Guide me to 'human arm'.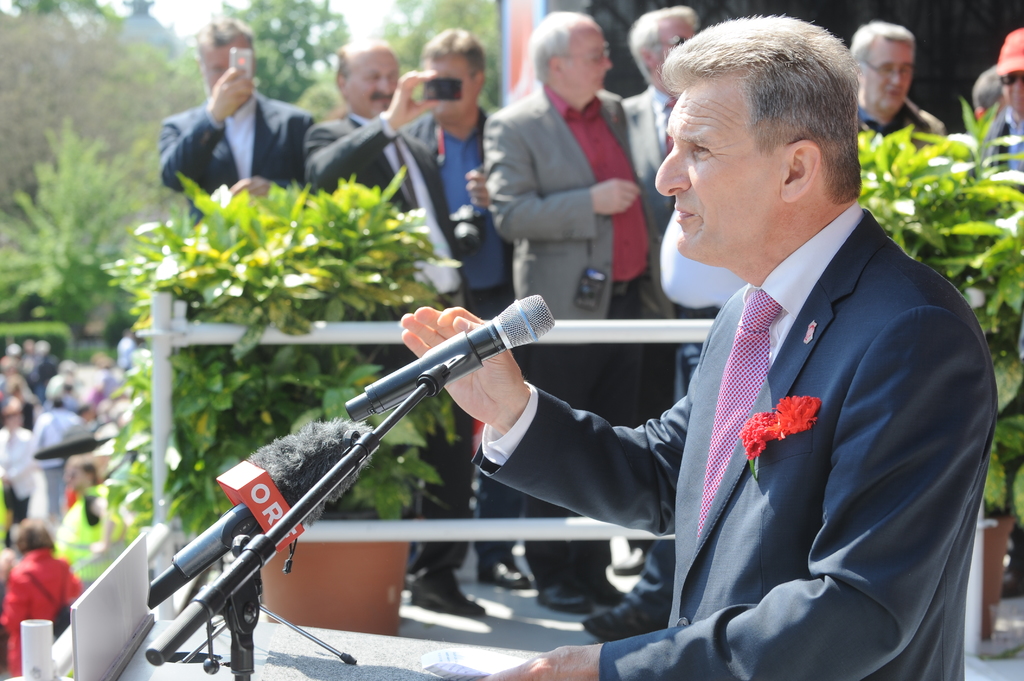
Guidance: locate(214, 109, 323, 205).
